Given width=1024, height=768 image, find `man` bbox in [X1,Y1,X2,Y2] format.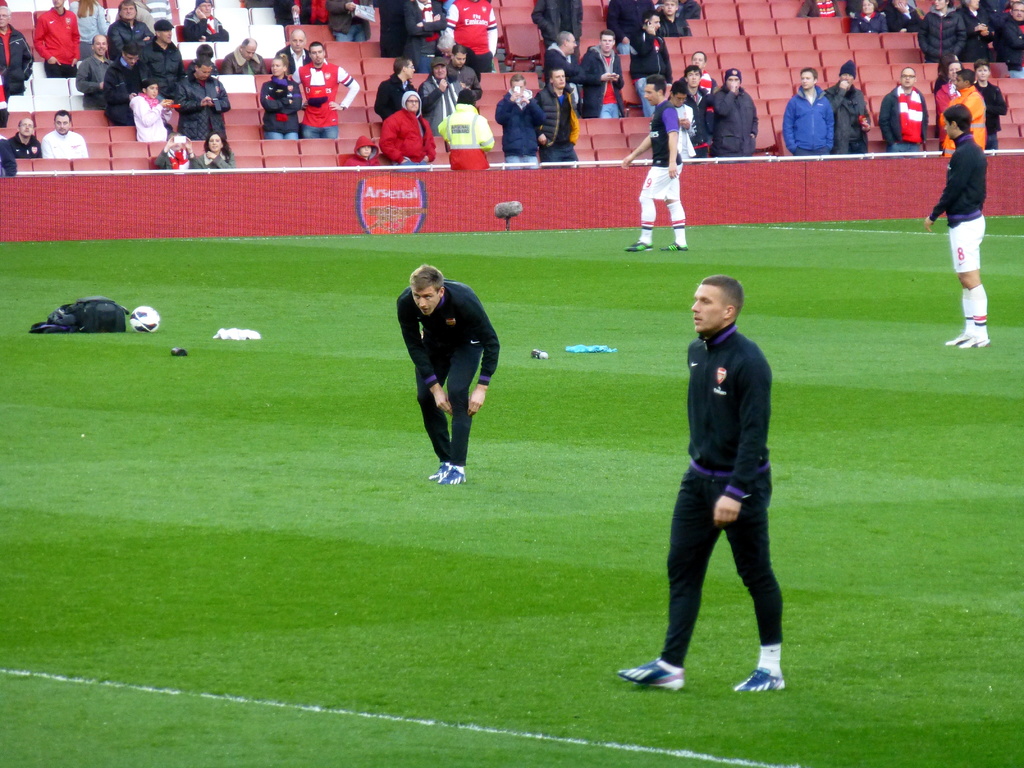
[42,109,88,160].
